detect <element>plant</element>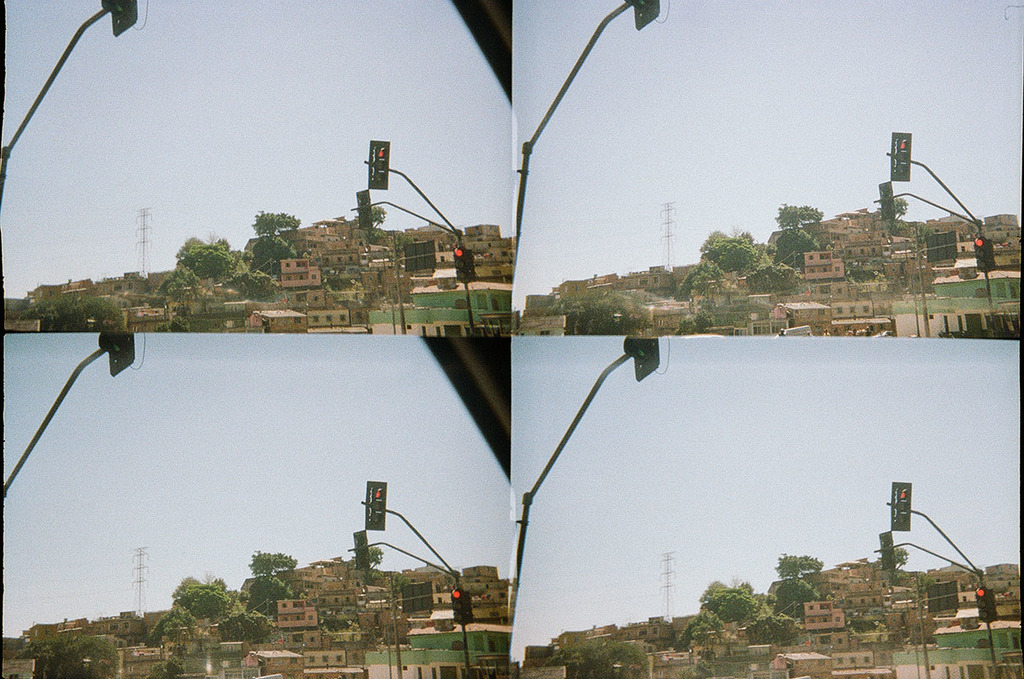
(154, 667, 168, 678)
